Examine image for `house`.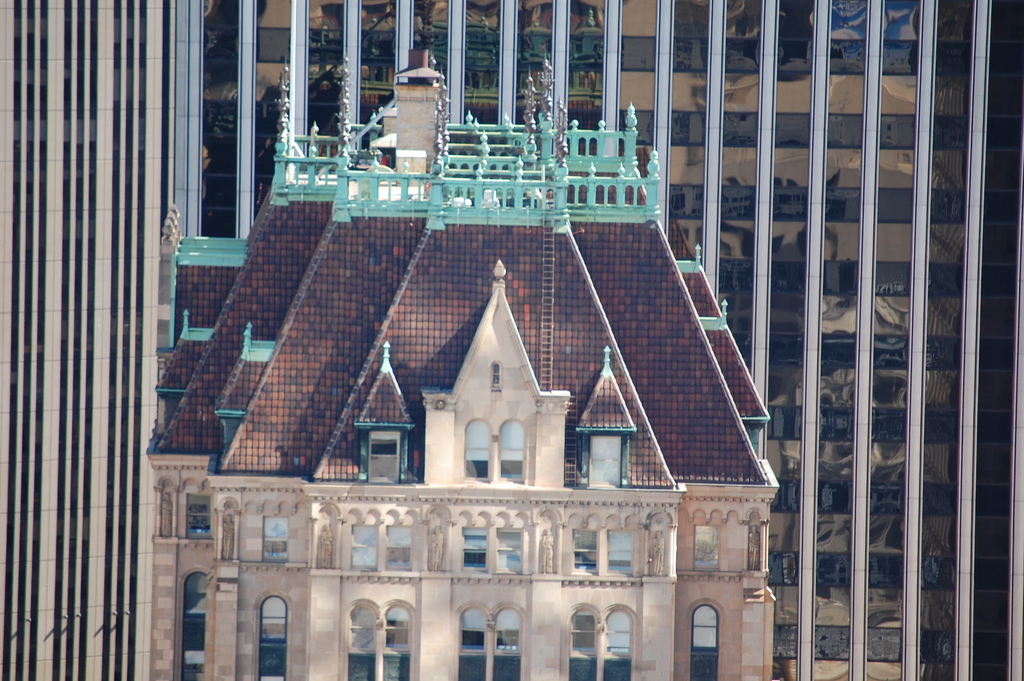
Examination result: 146:47:776:680.
